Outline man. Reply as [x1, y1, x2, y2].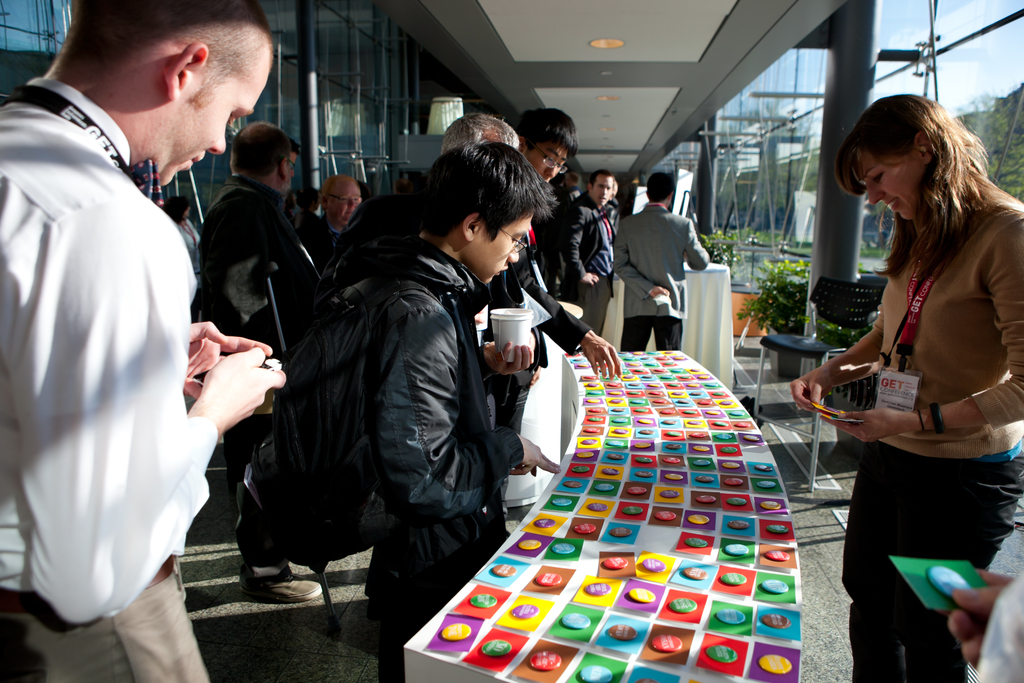
[563, 169, 618, 334].
